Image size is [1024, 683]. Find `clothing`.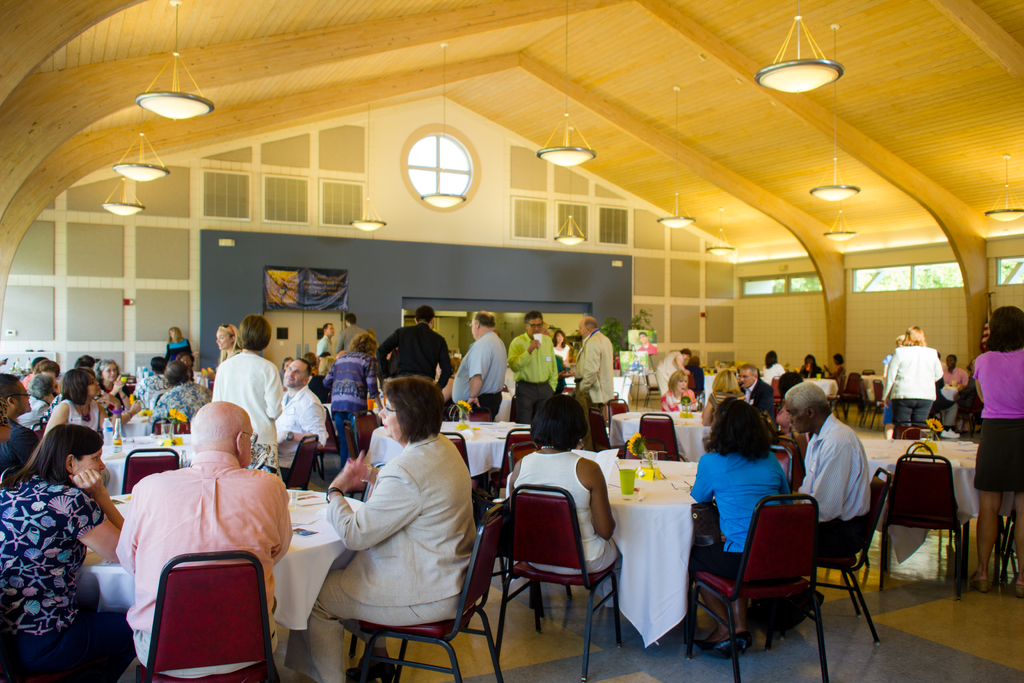
rect(21, 368, 33, 390).
